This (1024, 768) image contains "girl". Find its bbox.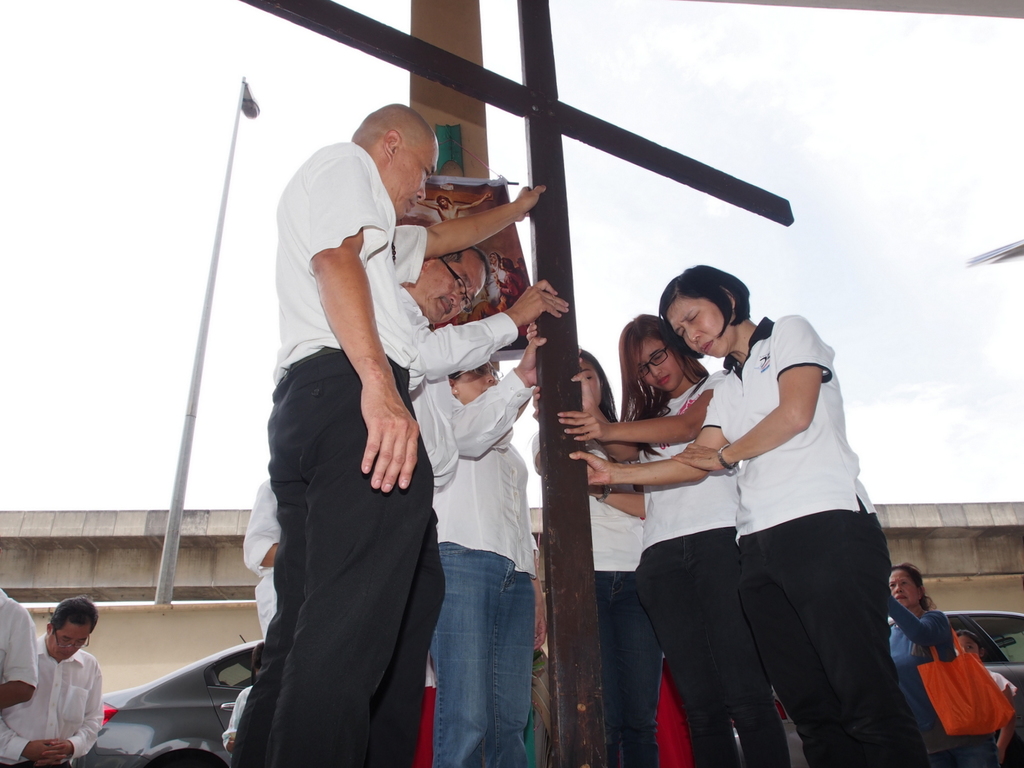
(579, 312, 789, 767).
